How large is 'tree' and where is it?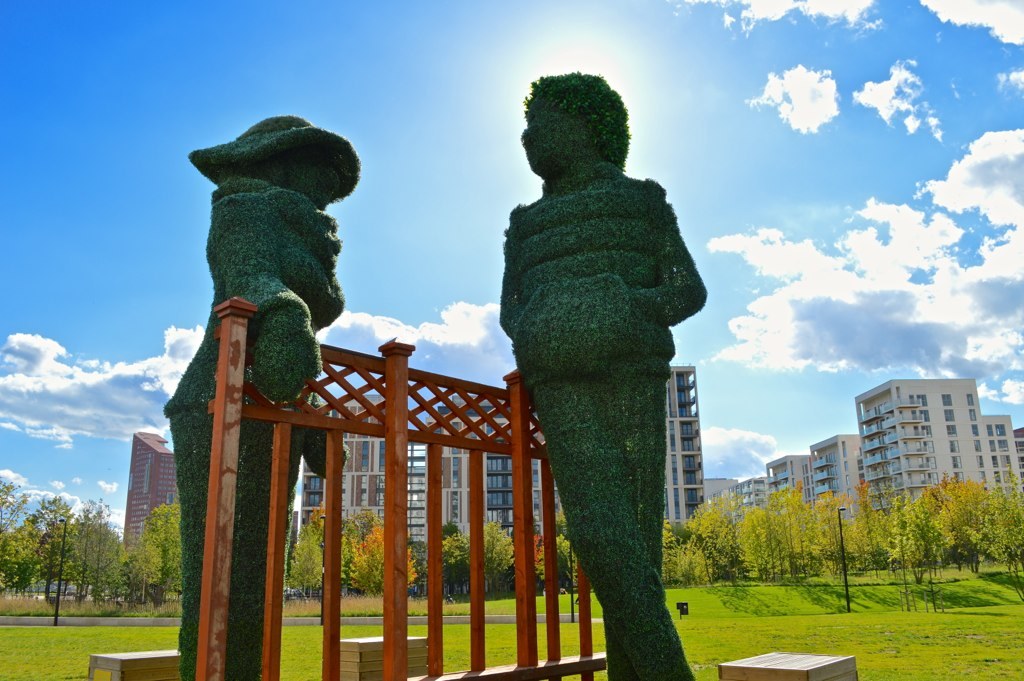
Bounding box: 350,524,416,596.
